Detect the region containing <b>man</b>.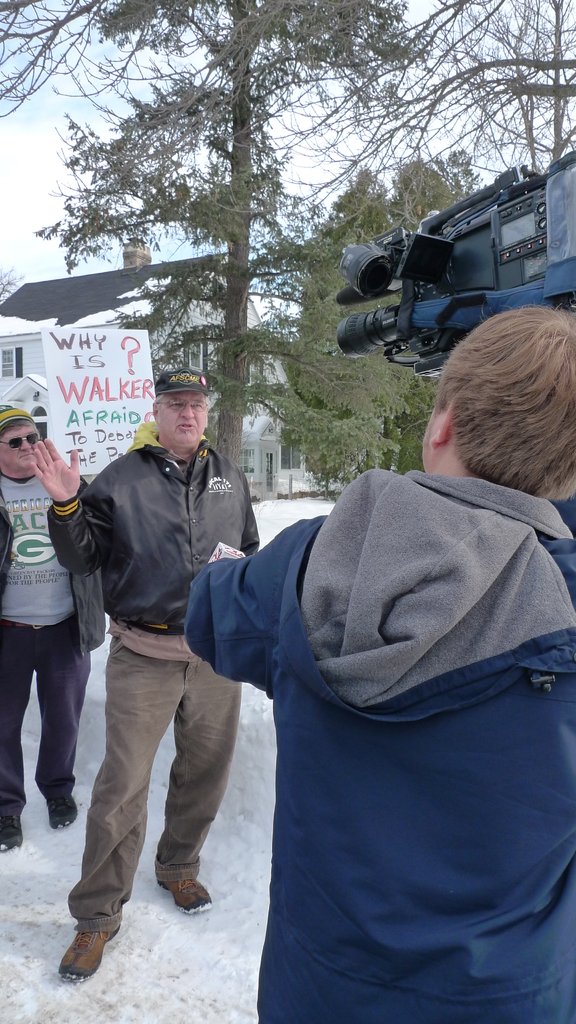
l=50, t=365, r=253, b=950.
